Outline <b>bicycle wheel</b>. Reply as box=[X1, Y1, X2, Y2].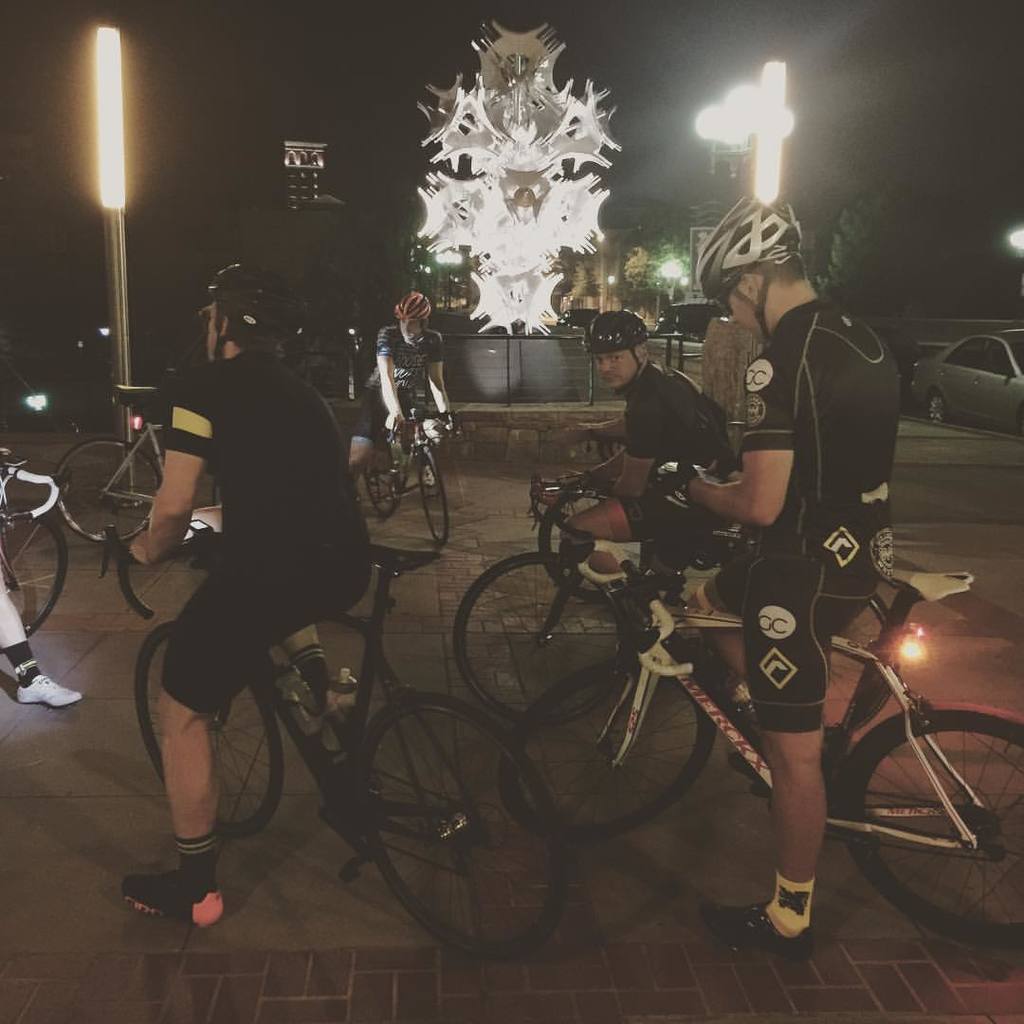
box=[0, 506, 67, 655].
